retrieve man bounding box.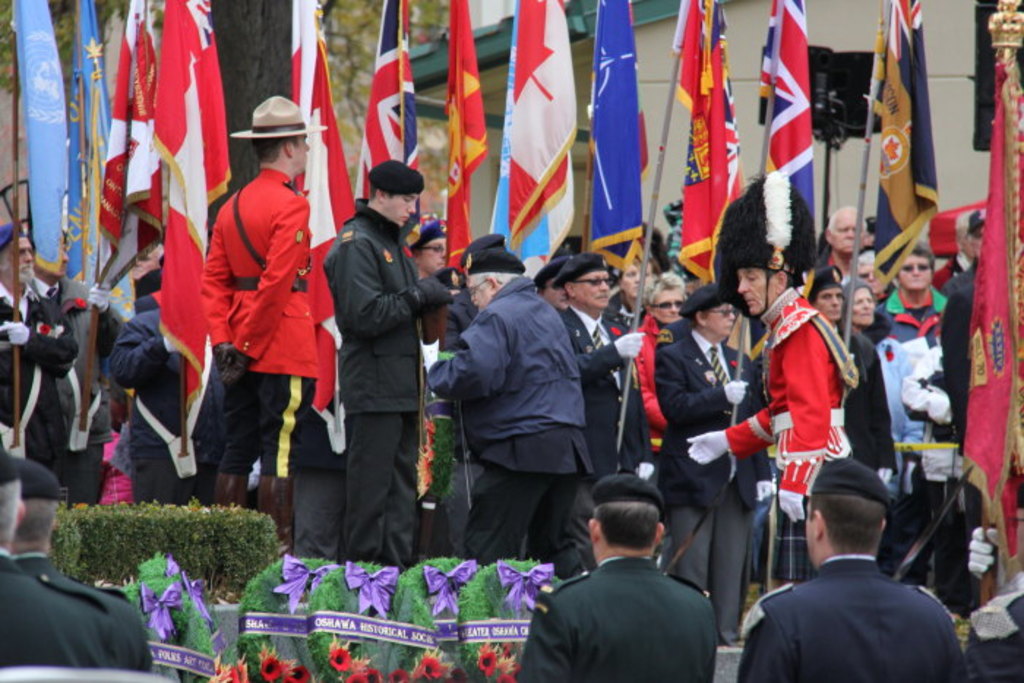
Bounding box: [0,224,78,464].
